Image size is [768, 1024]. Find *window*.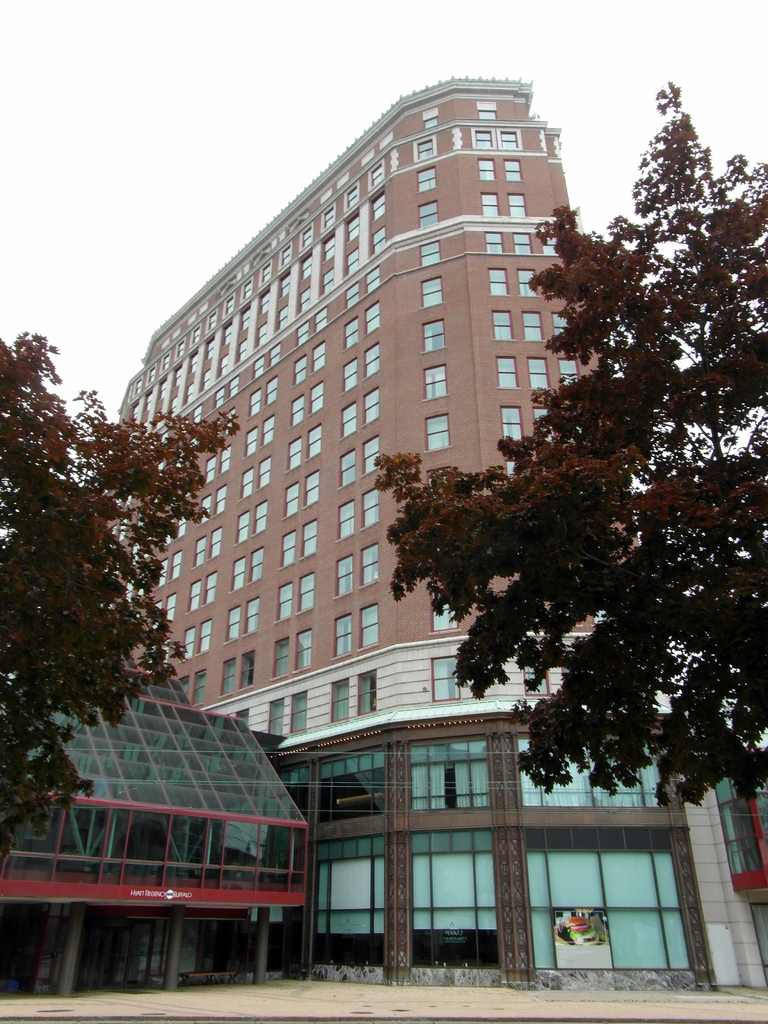
select_region(257, 456, 273, 491).
